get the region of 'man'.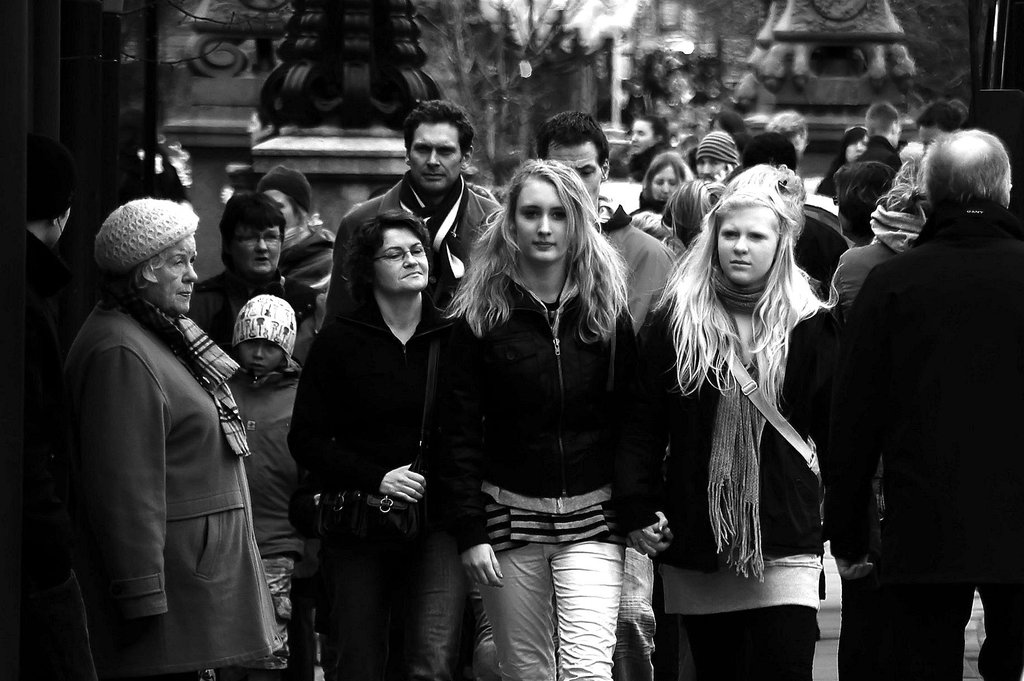
select_region(685, 127, 739, 191).
